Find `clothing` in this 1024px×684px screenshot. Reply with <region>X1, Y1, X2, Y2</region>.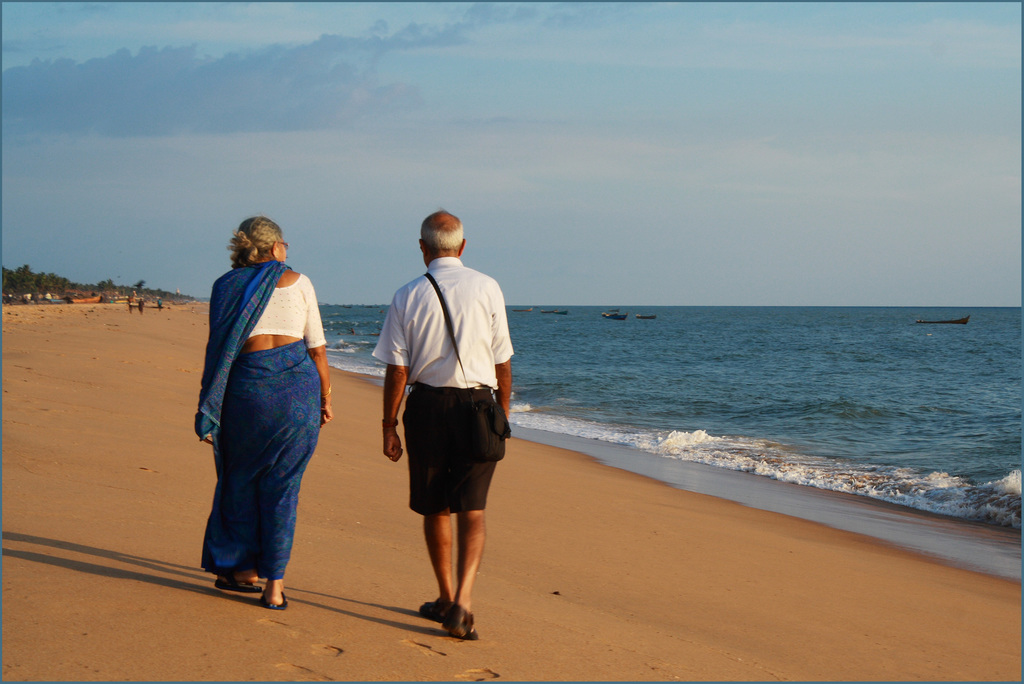
<region>159, 304, 166, 309</region>.
